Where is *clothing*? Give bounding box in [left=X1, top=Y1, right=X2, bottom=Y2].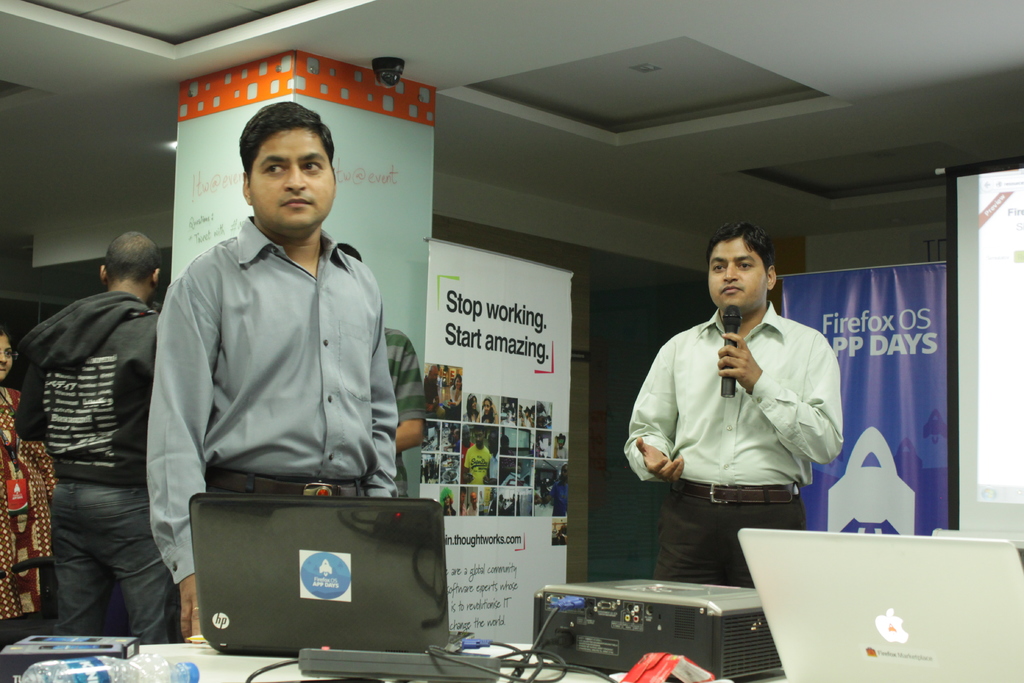
[left=444, top=388, right=462, bottom=412].
